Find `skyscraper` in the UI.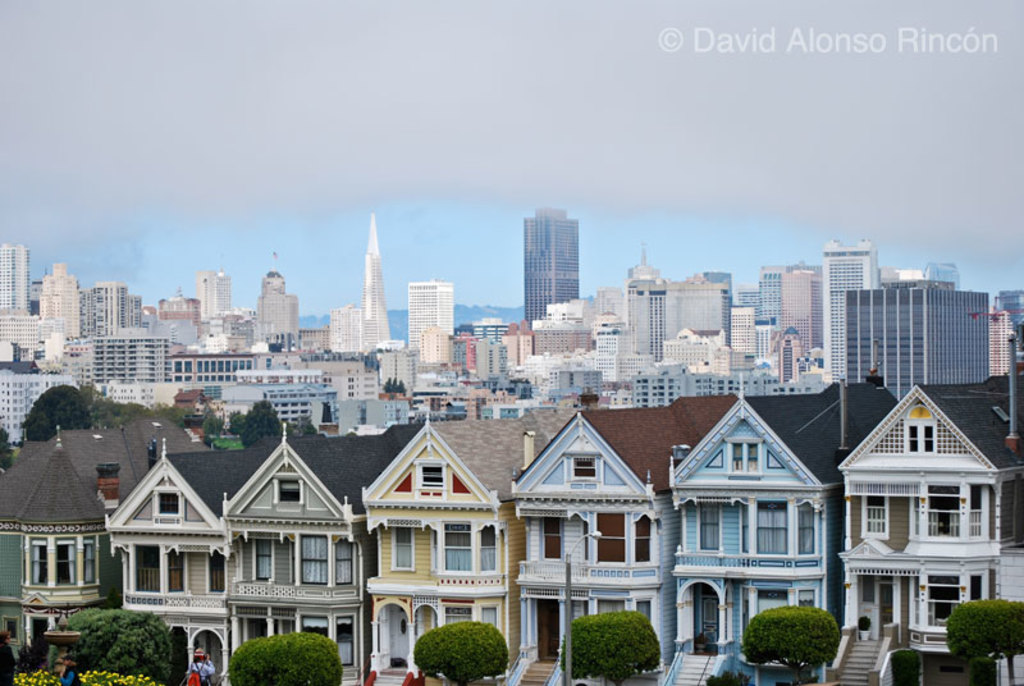
UI element at 0,241,31,306.
